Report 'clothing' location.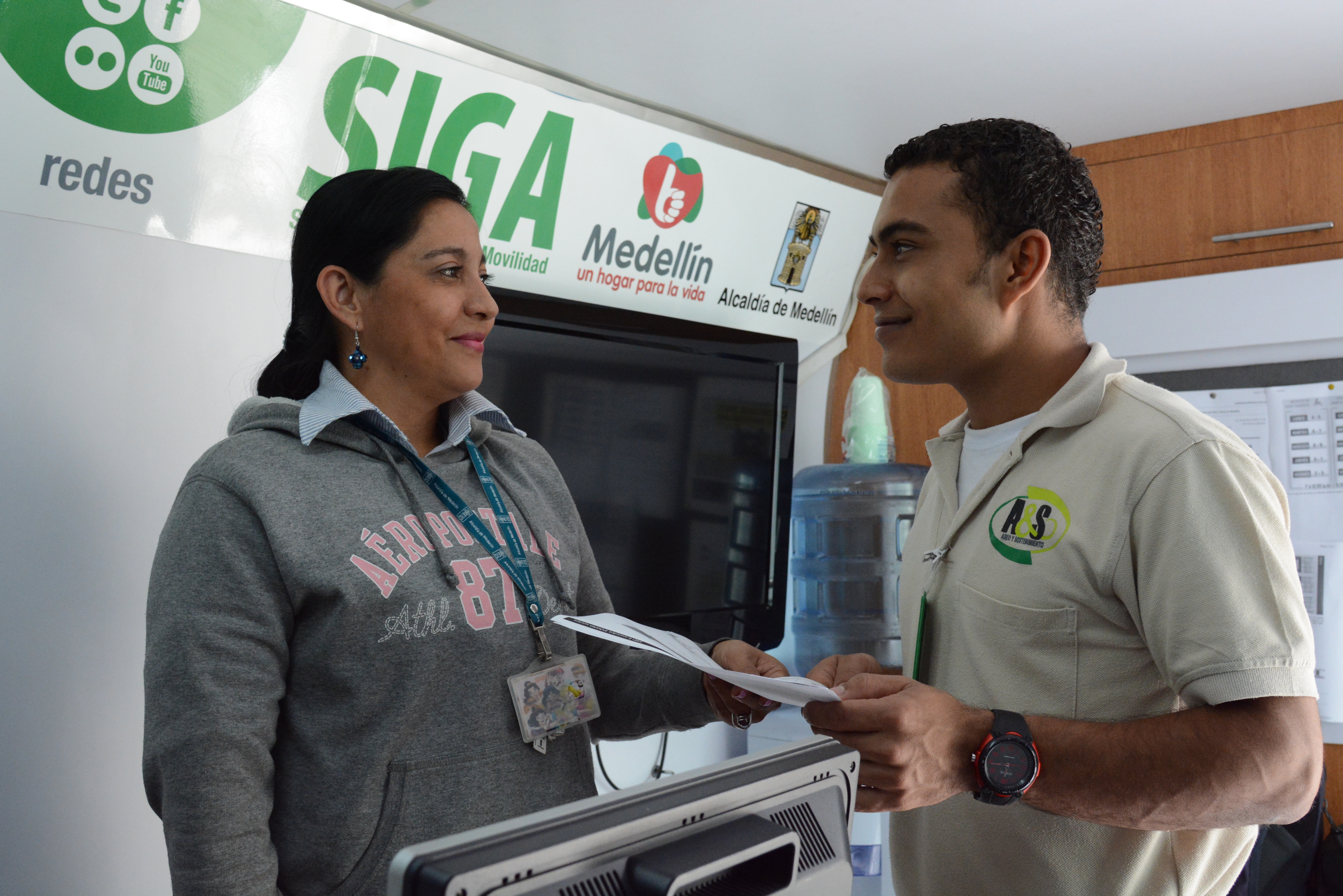
Report: box=[266, 101, 396, 267].
